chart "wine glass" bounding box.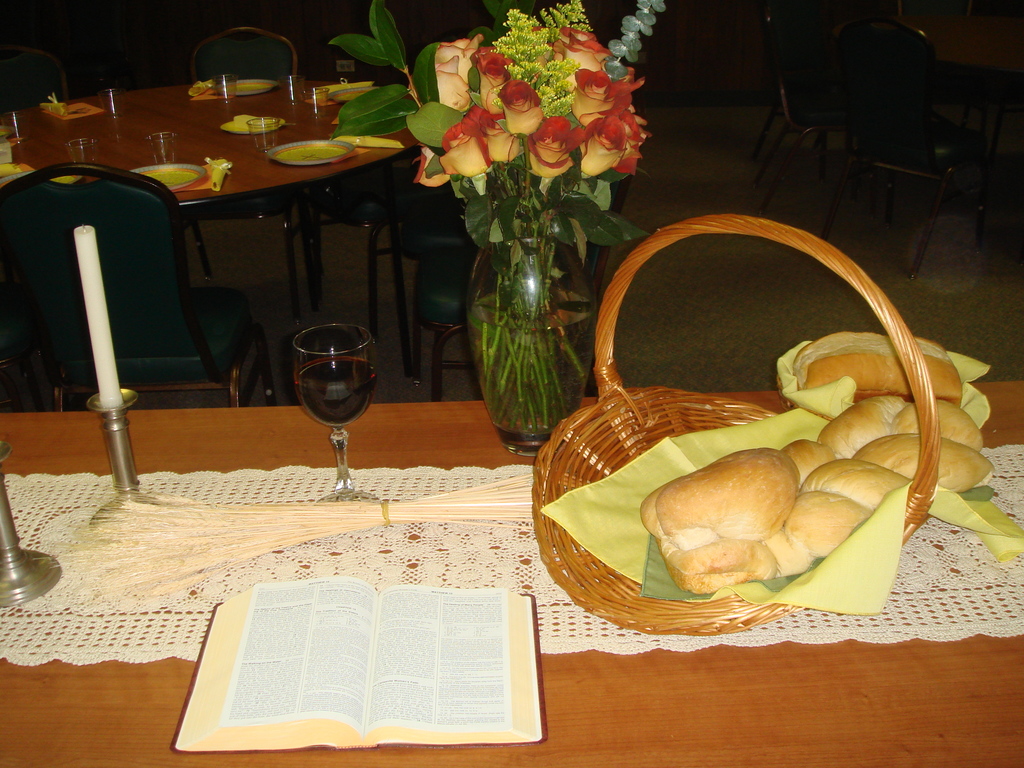
Charted: region(293, 323, 382, 509).
